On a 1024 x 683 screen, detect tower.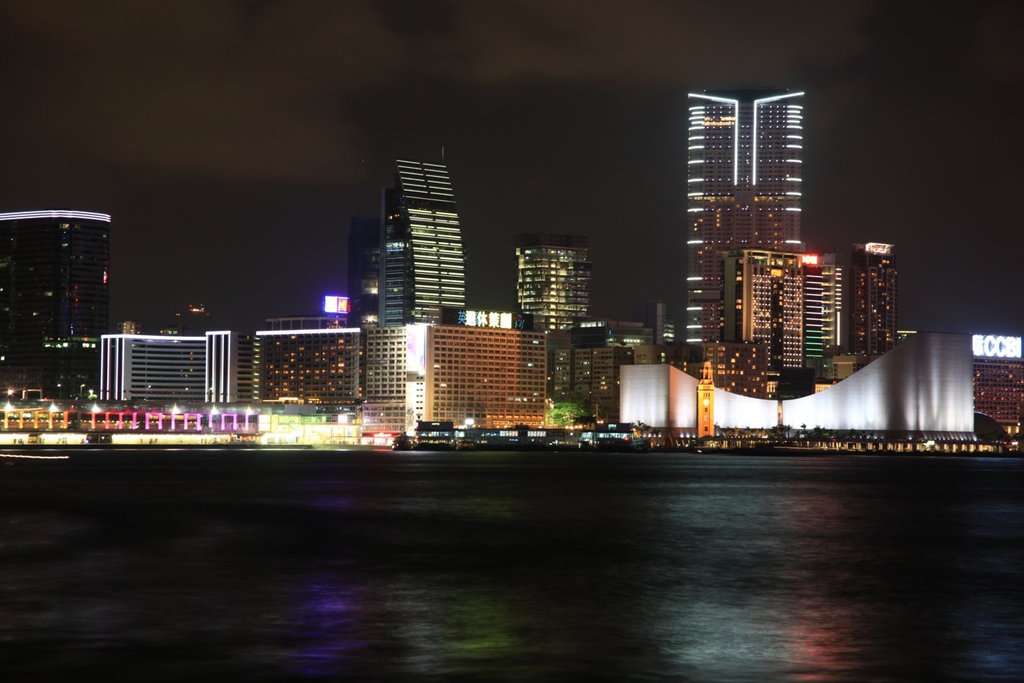
367 155 472 329.
